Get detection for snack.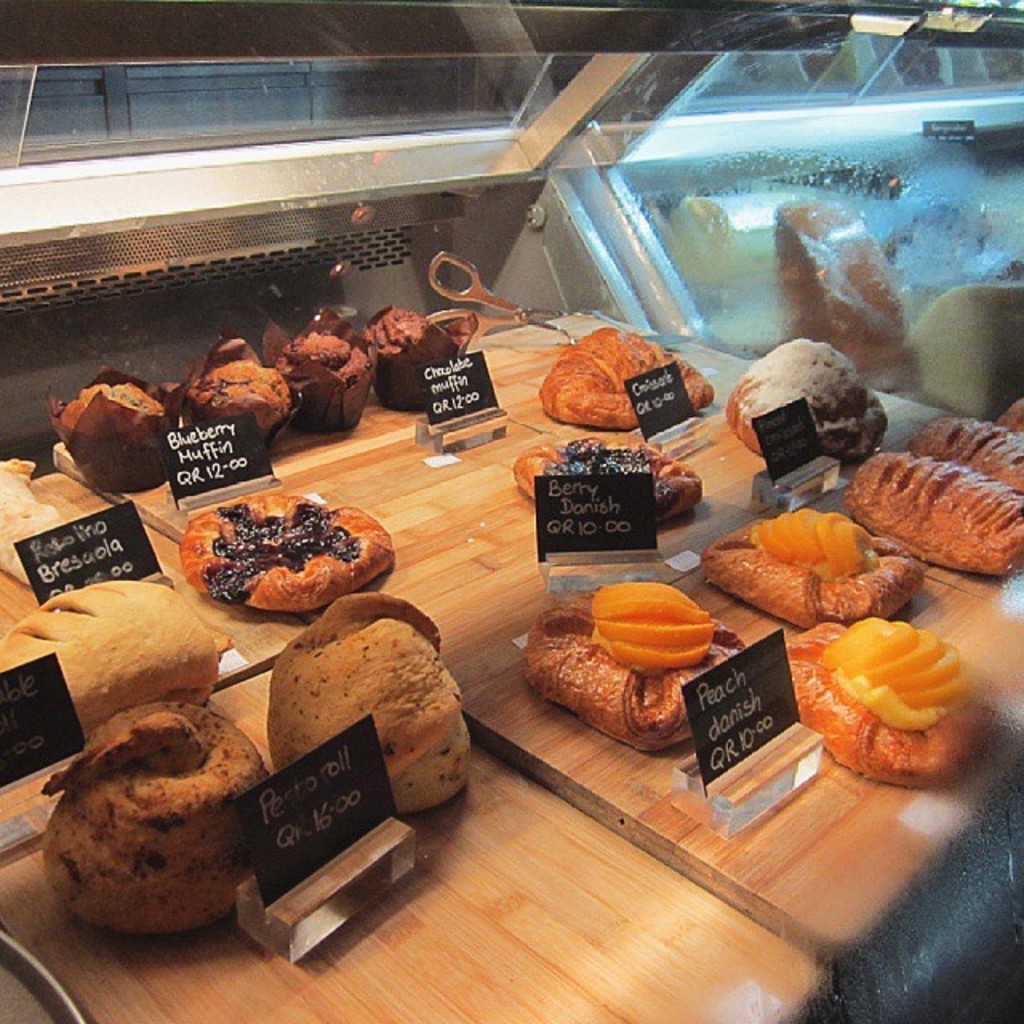
Detection: [181,490,398,610].
